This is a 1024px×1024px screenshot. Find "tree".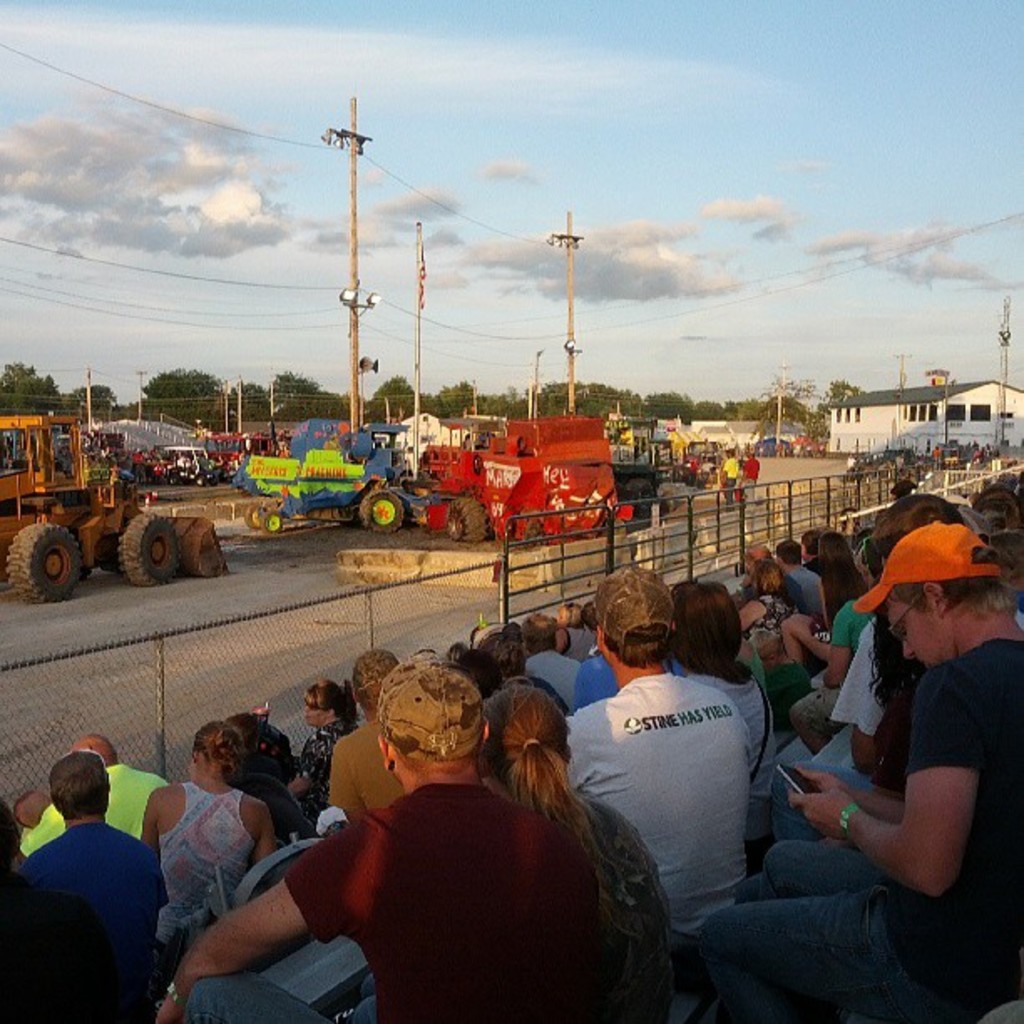
Bounding box: pyautogui.locateOnScreen(646, 393, 688, 423).
